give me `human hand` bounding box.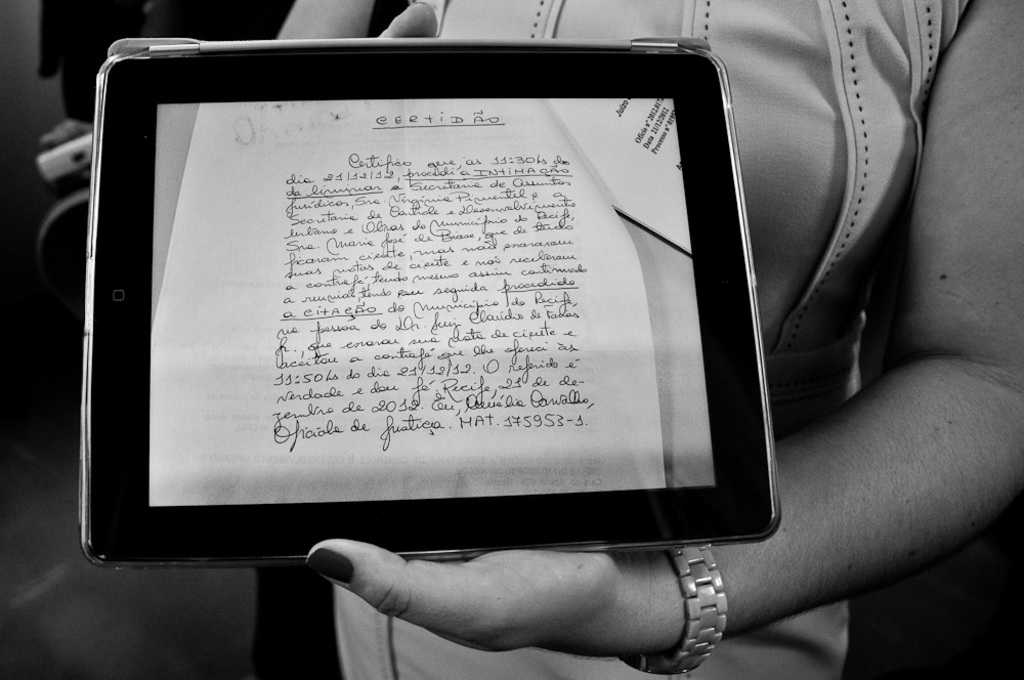
Rect(378, 0, 436, 40).
